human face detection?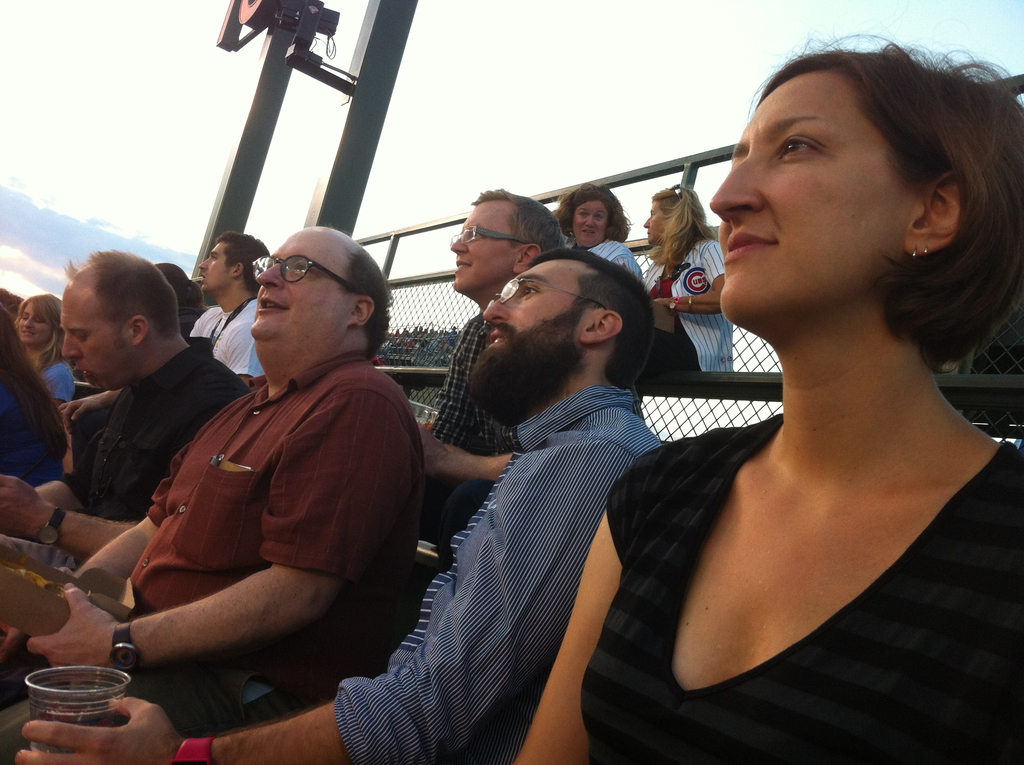
{"x1": 62, "y1": 287, "x2": 138, "y2": 395}
